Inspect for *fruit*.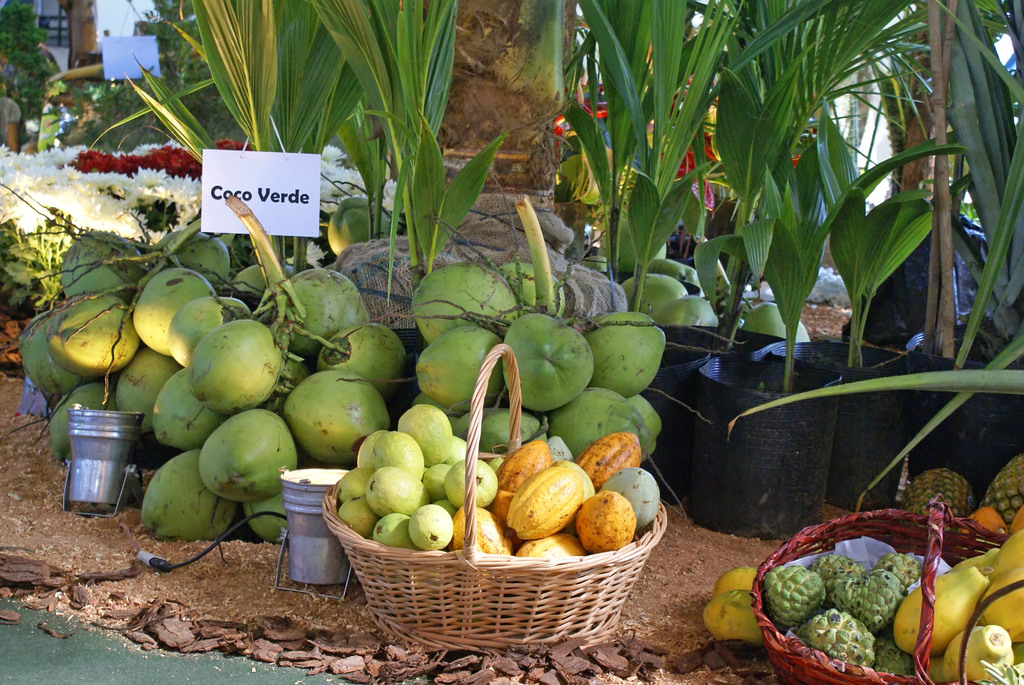
Inspection: <region>698, 587, 766, 646</region>.
